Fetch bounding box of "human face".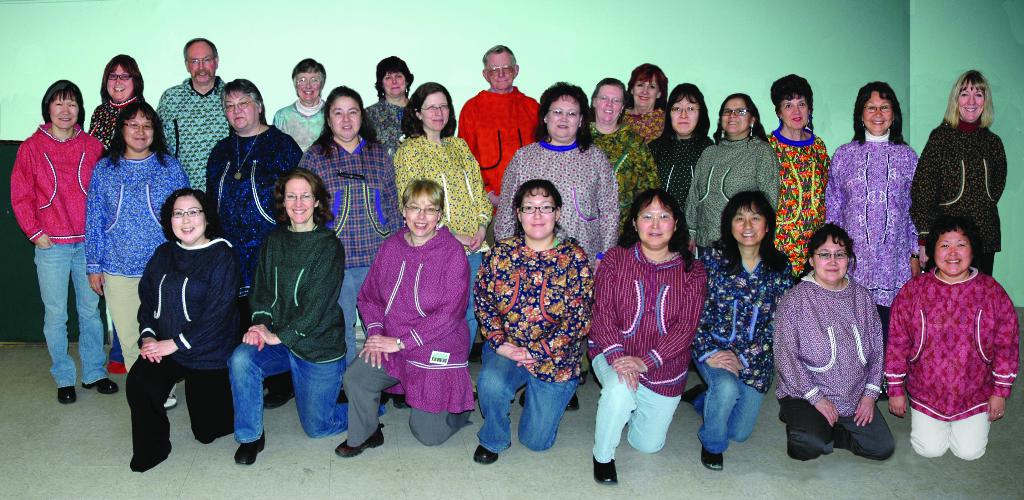
Bbox: [671,97,700,134].
